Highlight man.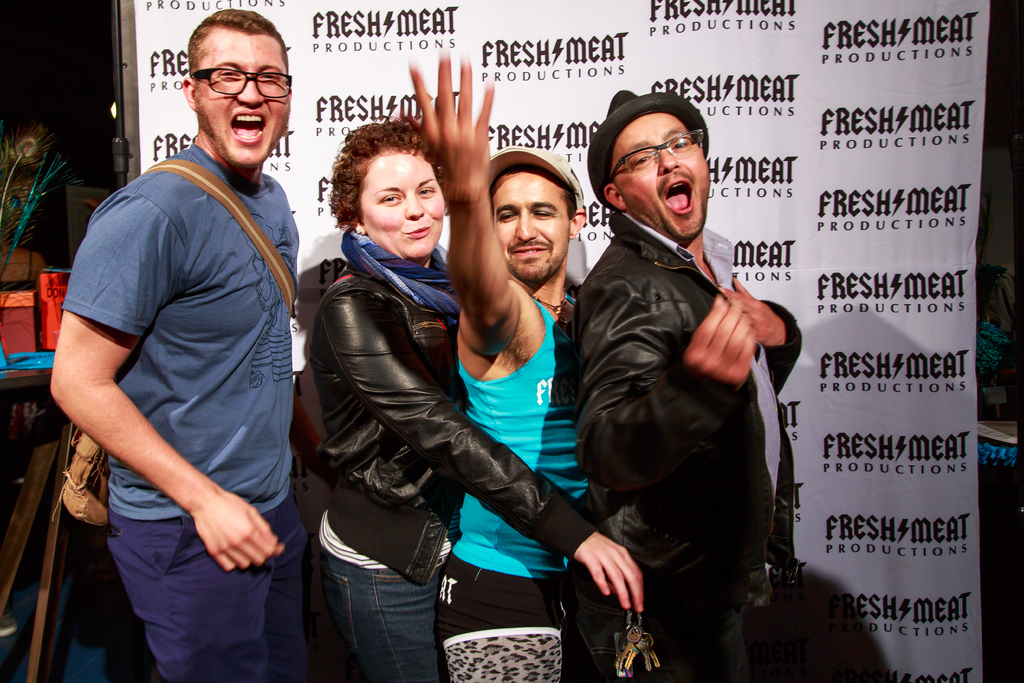
Highlighted region: [left=46, top=8, right=301, bottom=682].
